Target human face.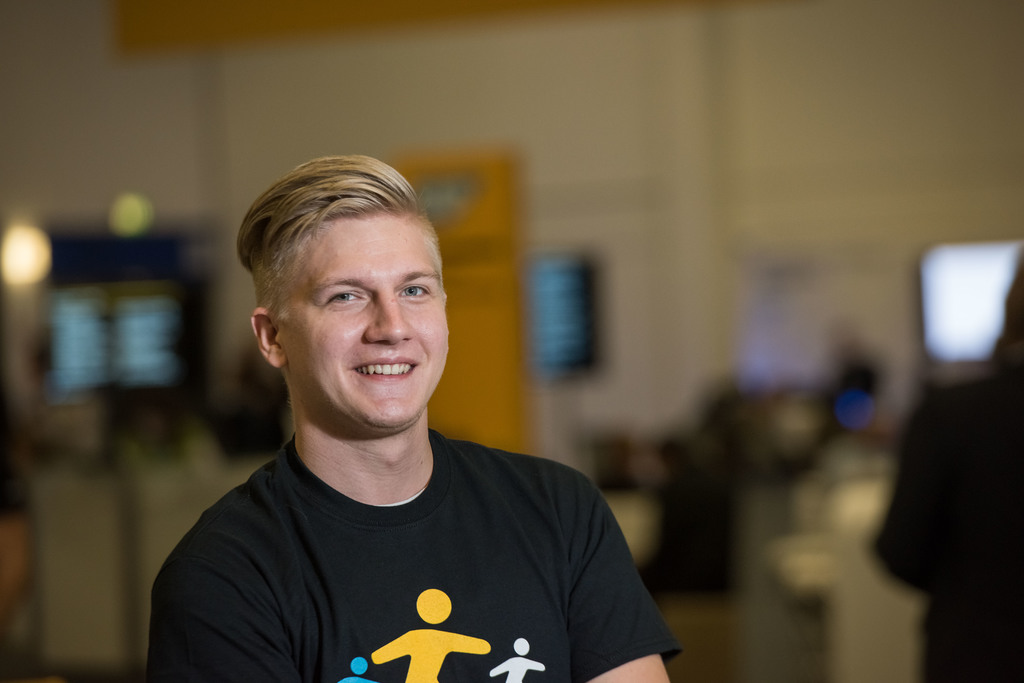
Target region: bbox=(292, 212, 447, 427).
